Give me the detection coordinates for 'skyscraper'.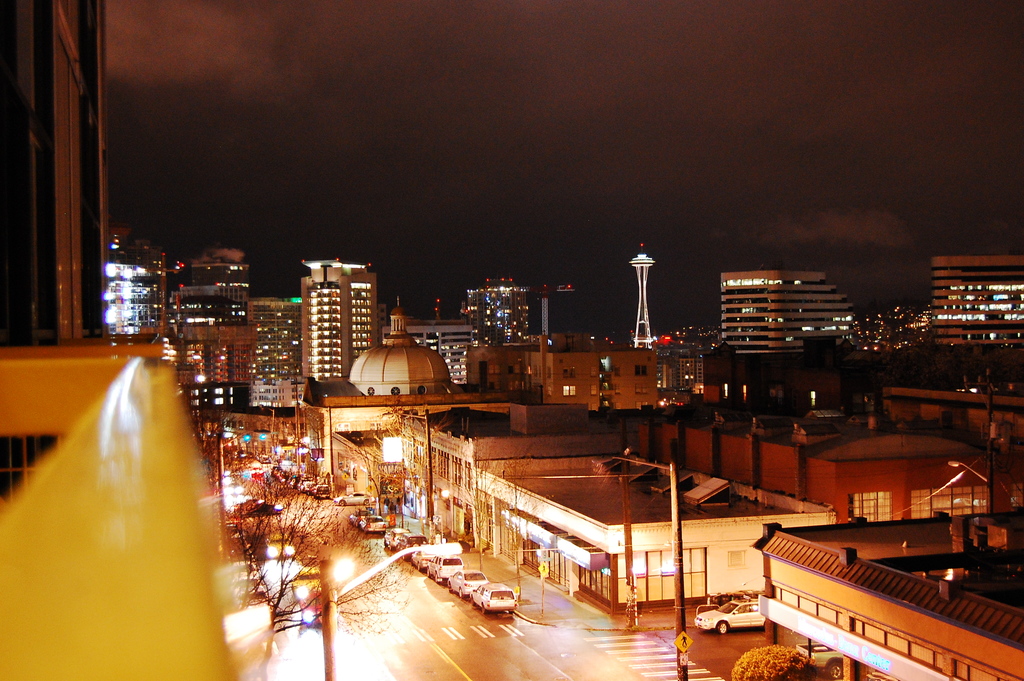
0/1/113/338.
